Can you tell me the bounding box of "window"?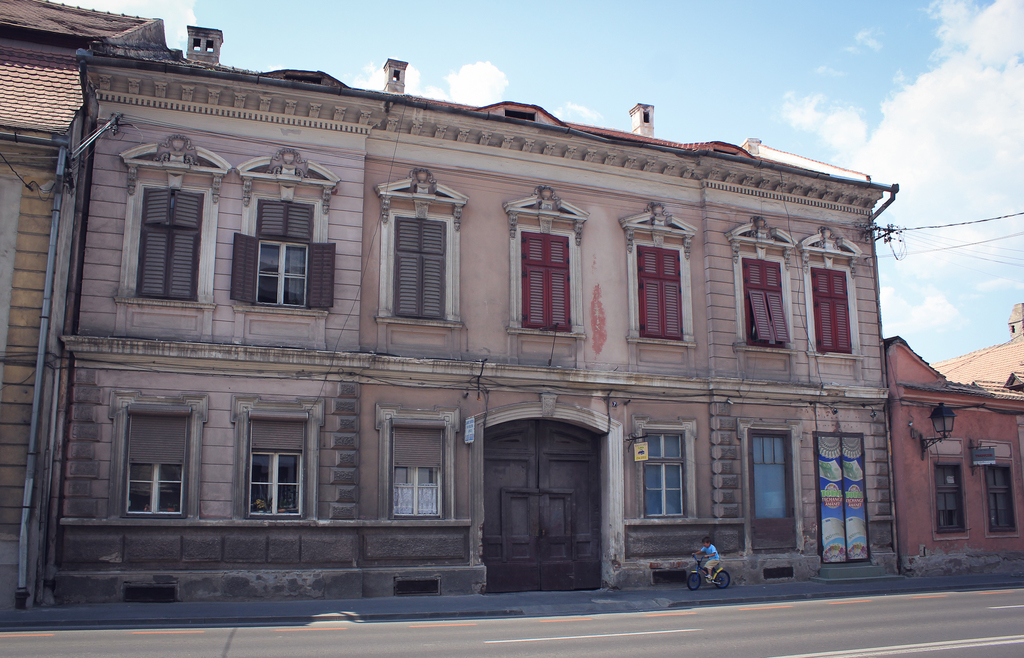
(749,436,795,550).
